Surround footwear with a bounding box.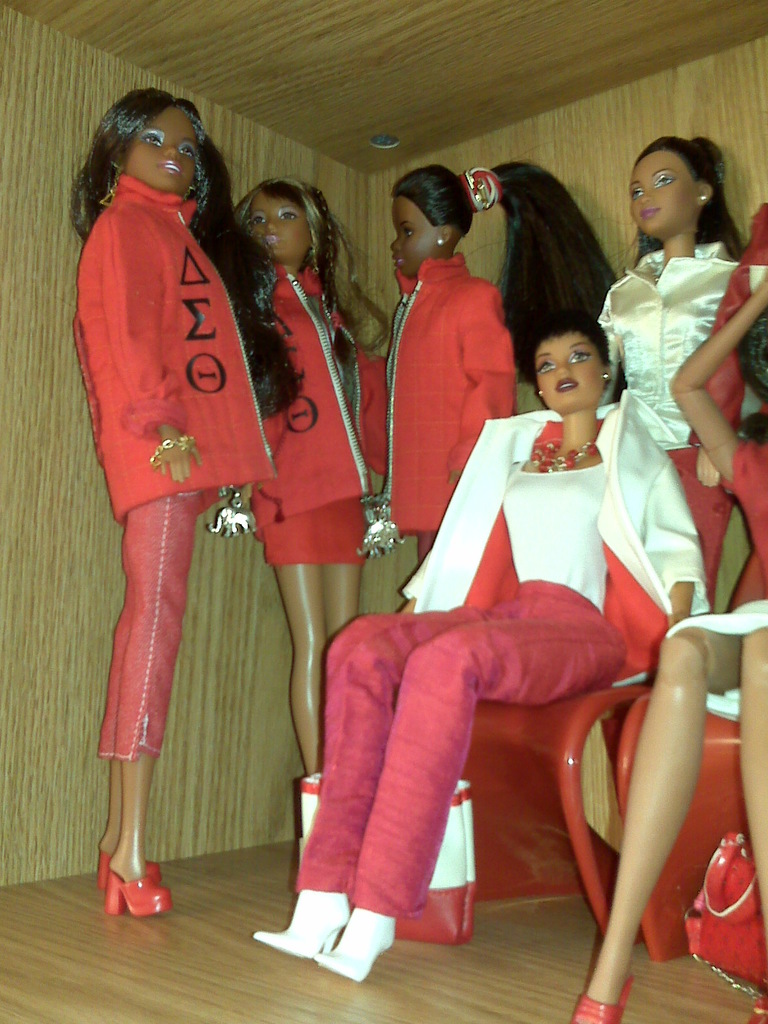
100:853:160:890.
